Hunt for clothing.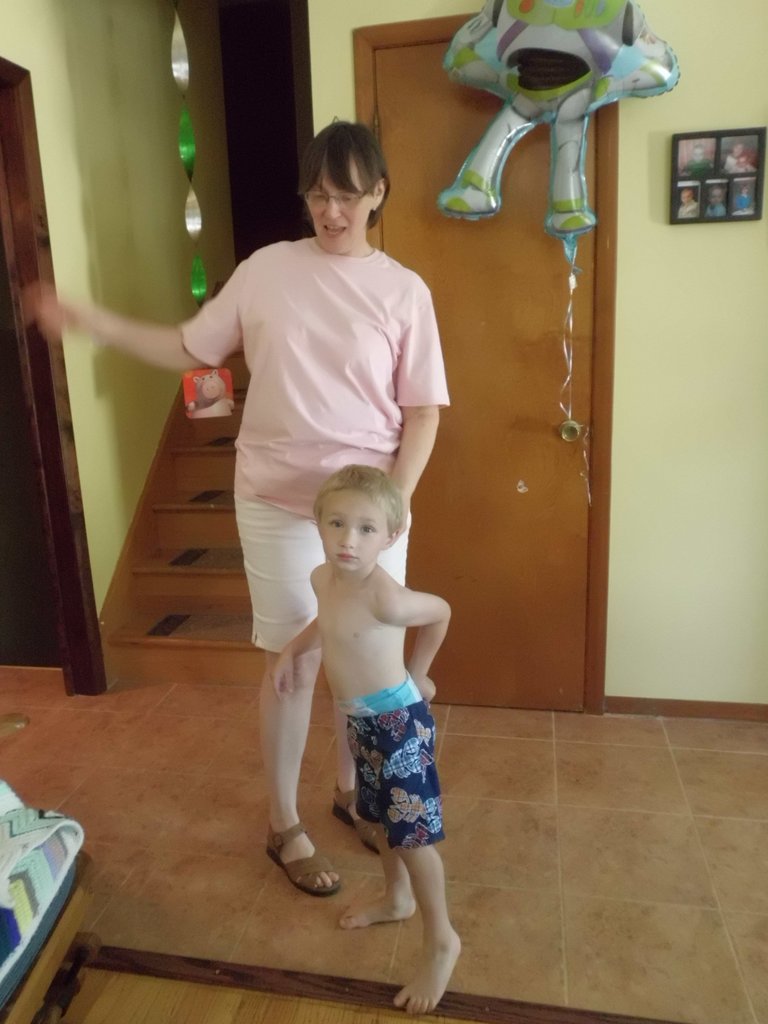
Hunted down at bbox=[166, 203, 436, 660].
